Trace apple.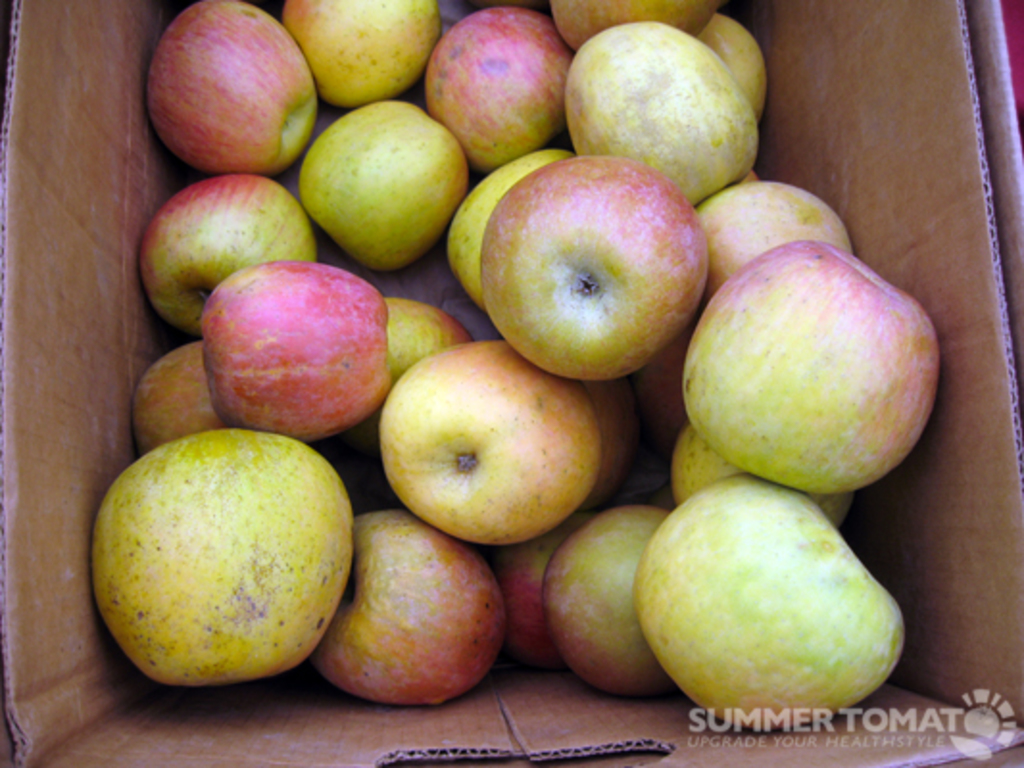
Traced to 459, 148, 707, 384.
